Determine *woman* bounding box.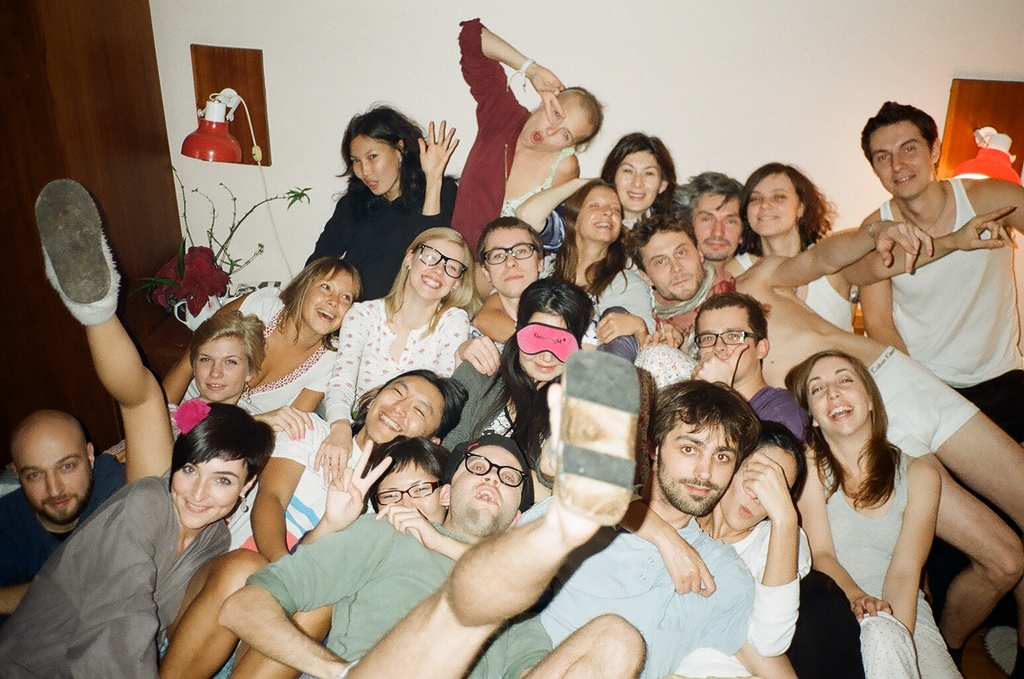
Determined: [153, 359, 472, 678].
